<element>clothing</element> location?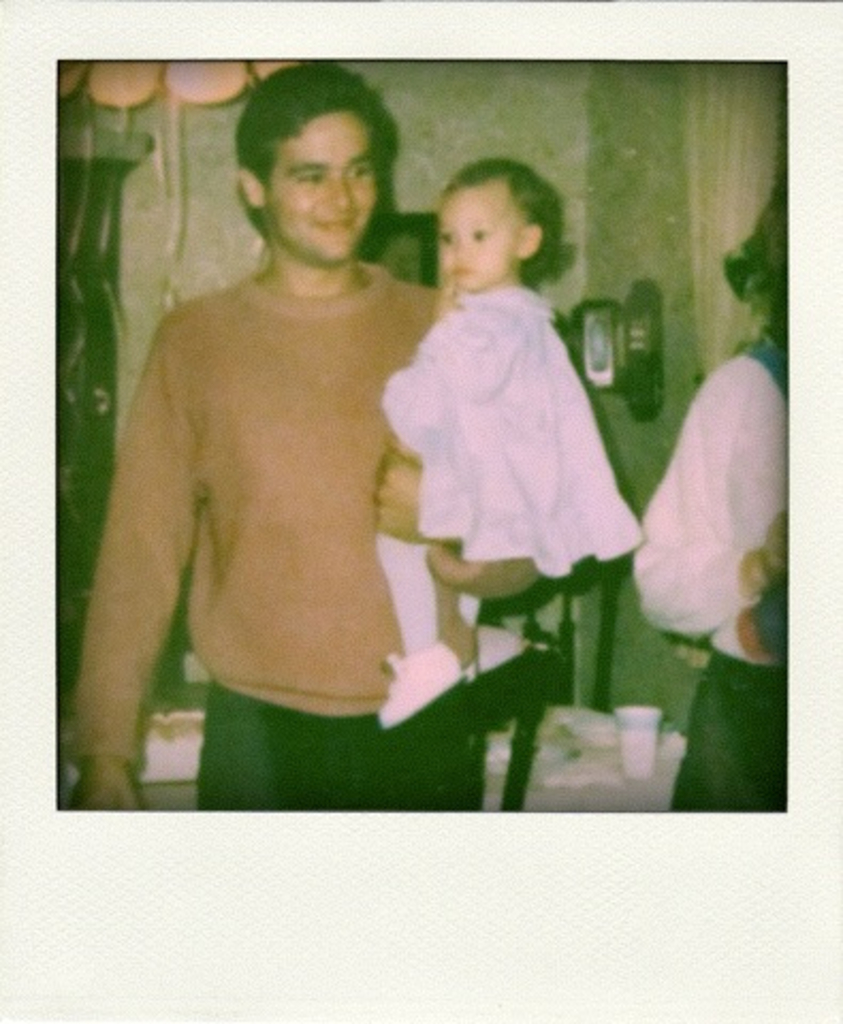
[x1=623, y1=346, x2=807, y2=823]
